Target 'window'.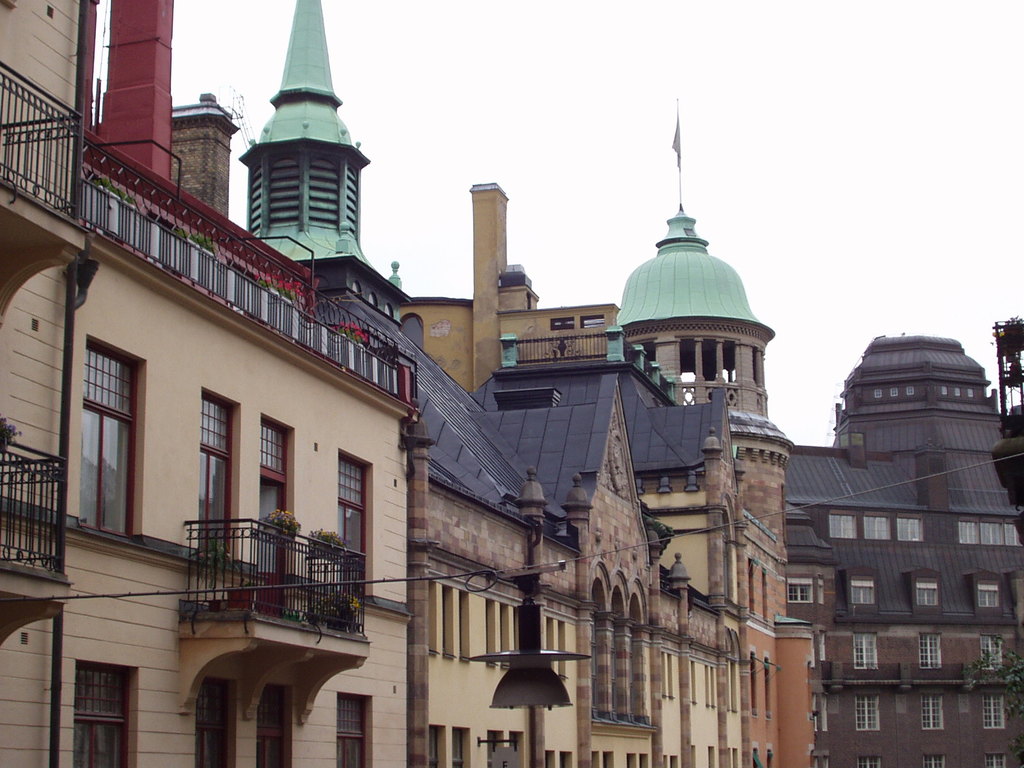
Target region: (left=817, top=577, right=827, bottom=605).
